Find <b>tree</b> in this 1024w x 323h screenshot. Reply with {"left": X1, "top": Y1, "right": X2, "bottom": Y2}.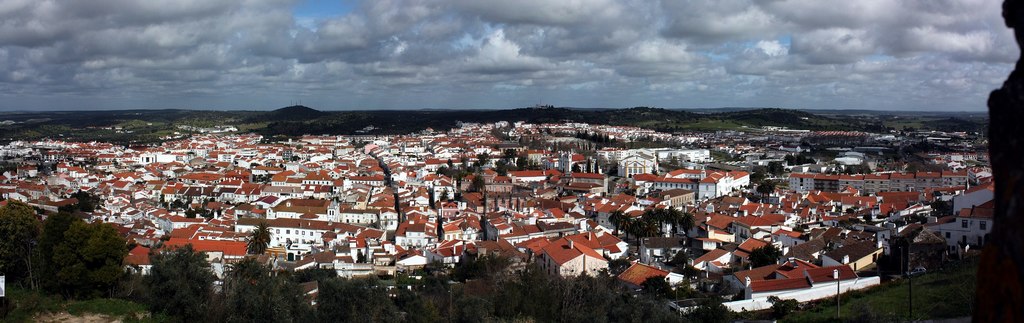
{"left": 681, "top": 298, "right": 740, "bottom": 322}.
